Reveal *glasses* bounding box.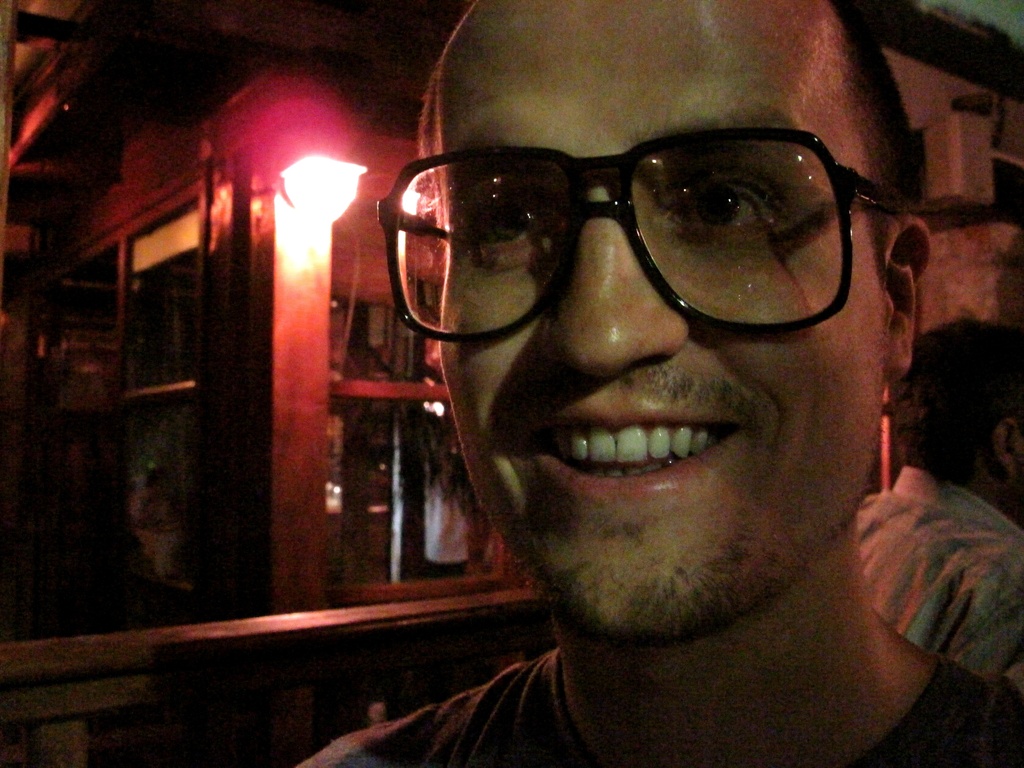
Revealed: [372,127,906,346].
